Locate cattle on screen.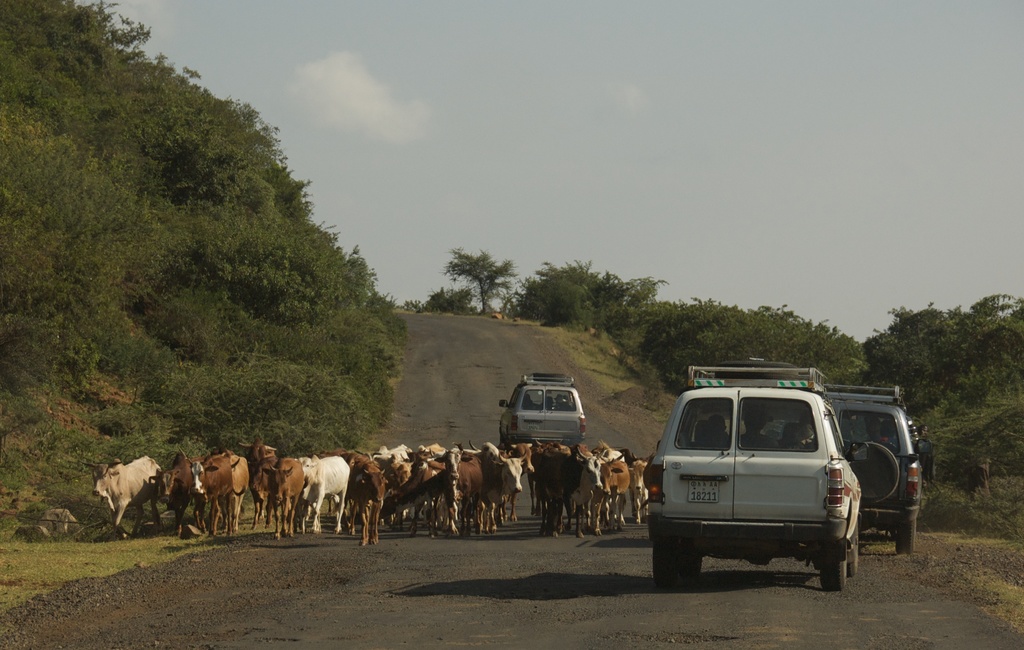
On screen at (left=522, top=438, right=583, bottom=540).
